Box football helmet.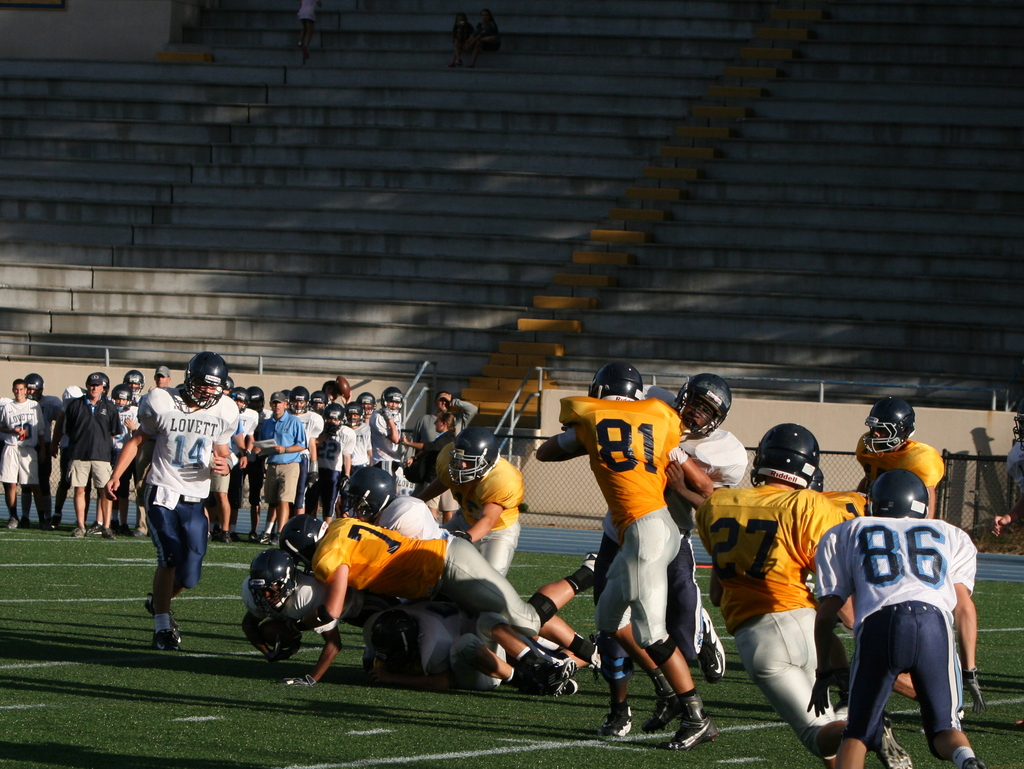
box=[338, 462, 395, 527].
